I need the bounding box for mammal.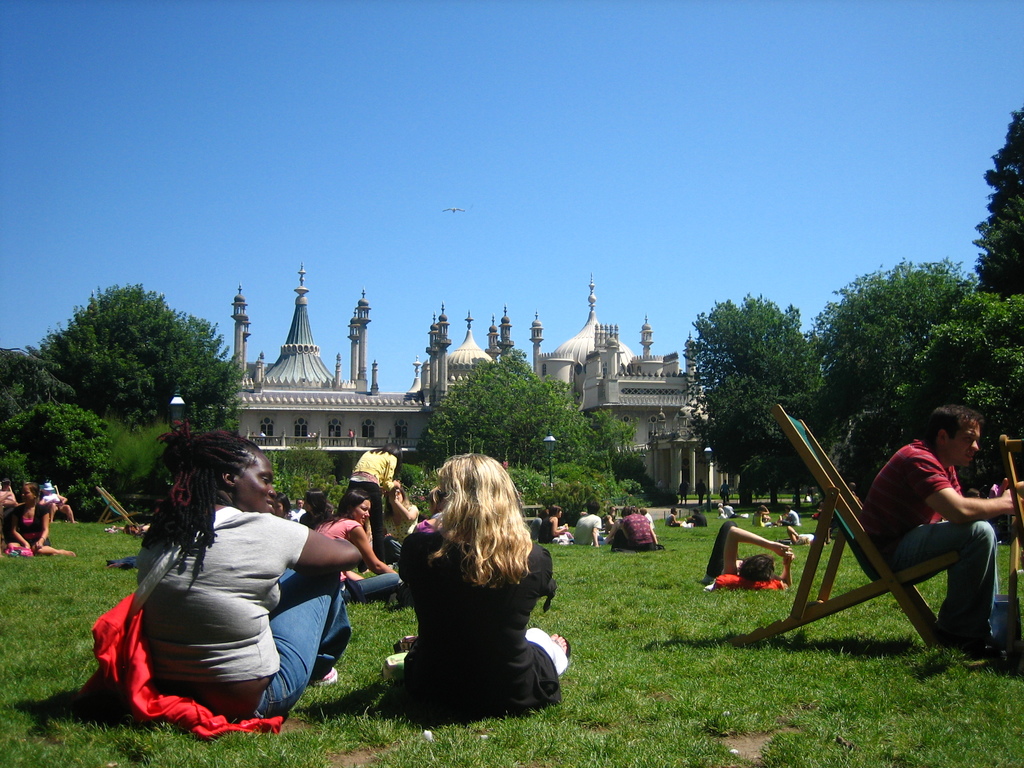
Here it is: detection(38, 483, 77, 524).
